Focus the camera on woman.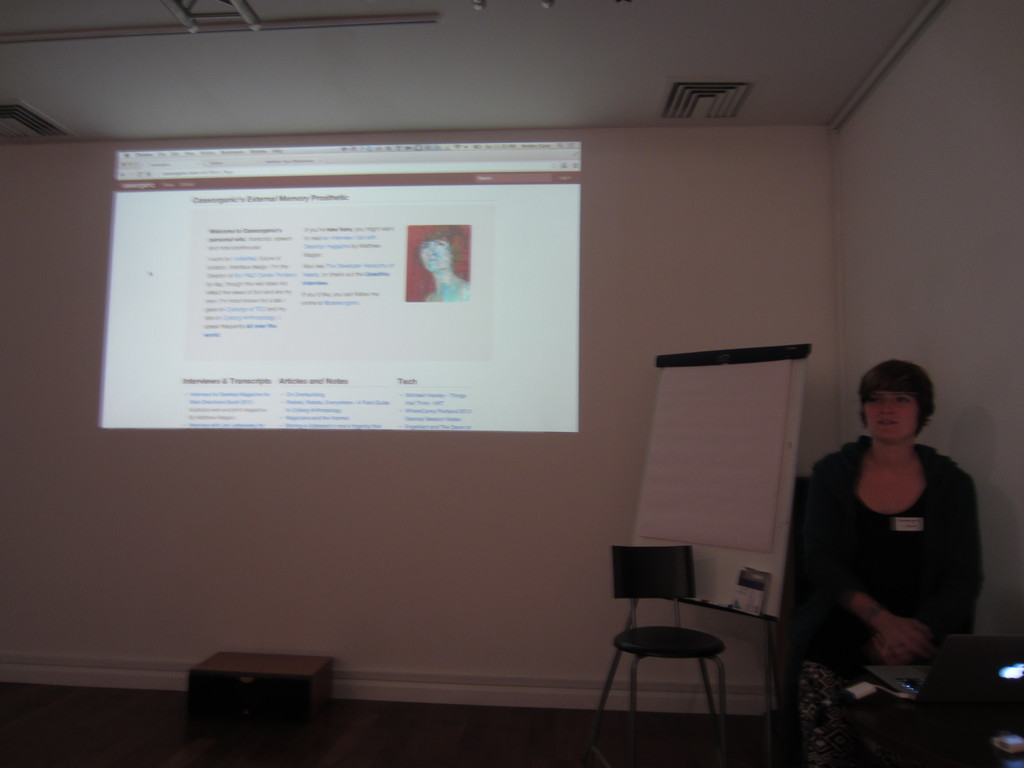
Focus region: 789 331 982 712.
